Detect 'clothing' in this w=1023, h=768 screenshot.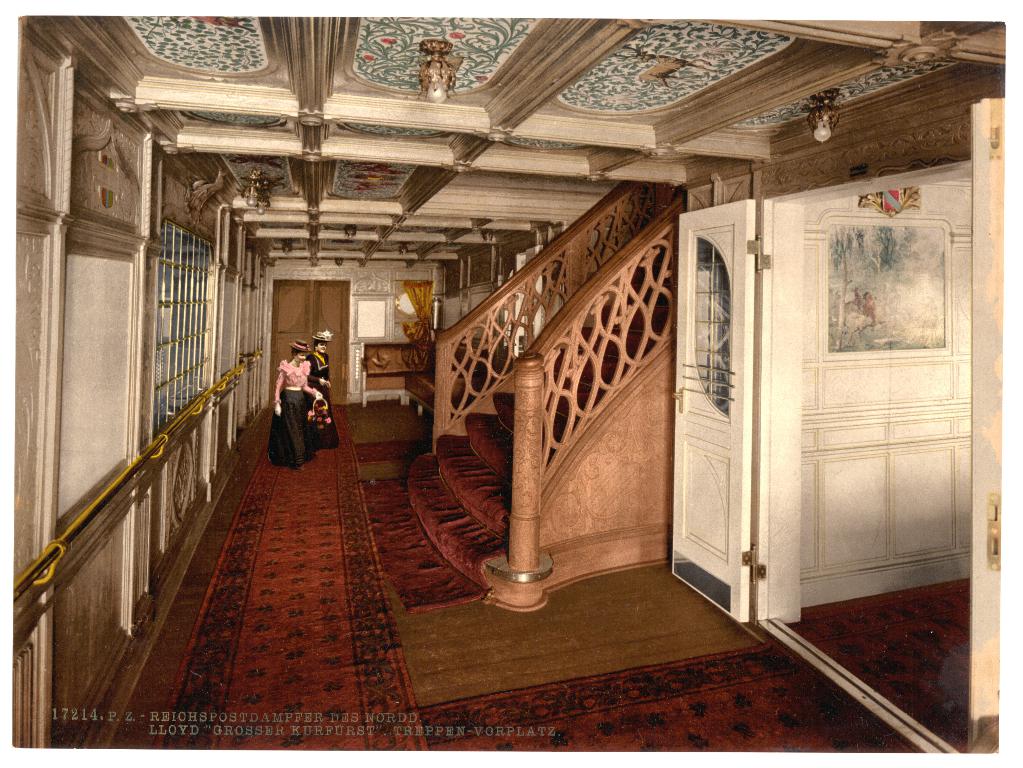
Detection: box=[268, 363, 317, 469].
